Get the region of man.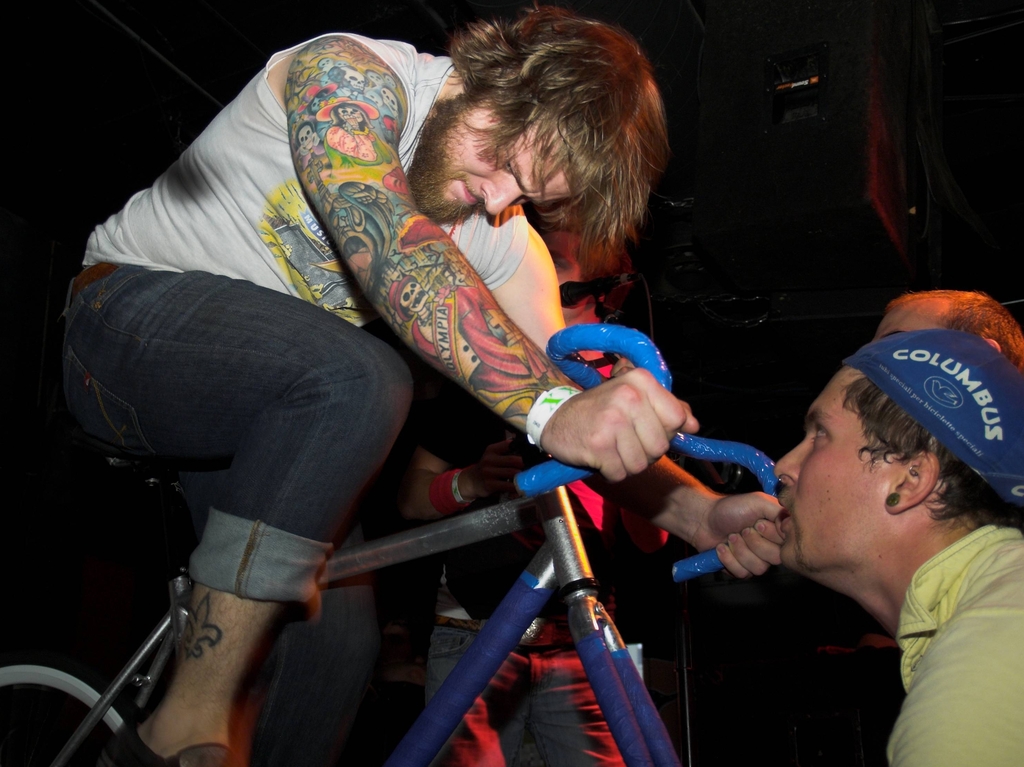
Rect(872, 284, 1023, 367).
